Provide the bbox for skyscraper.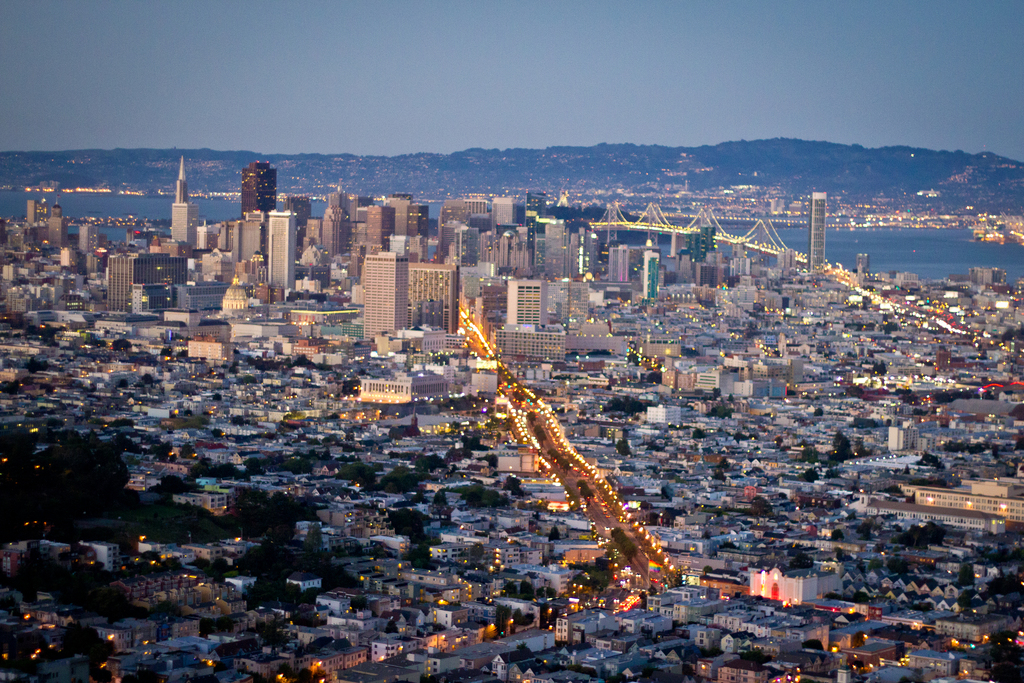
x1=193, y1=212, x2=239, y2=263.
